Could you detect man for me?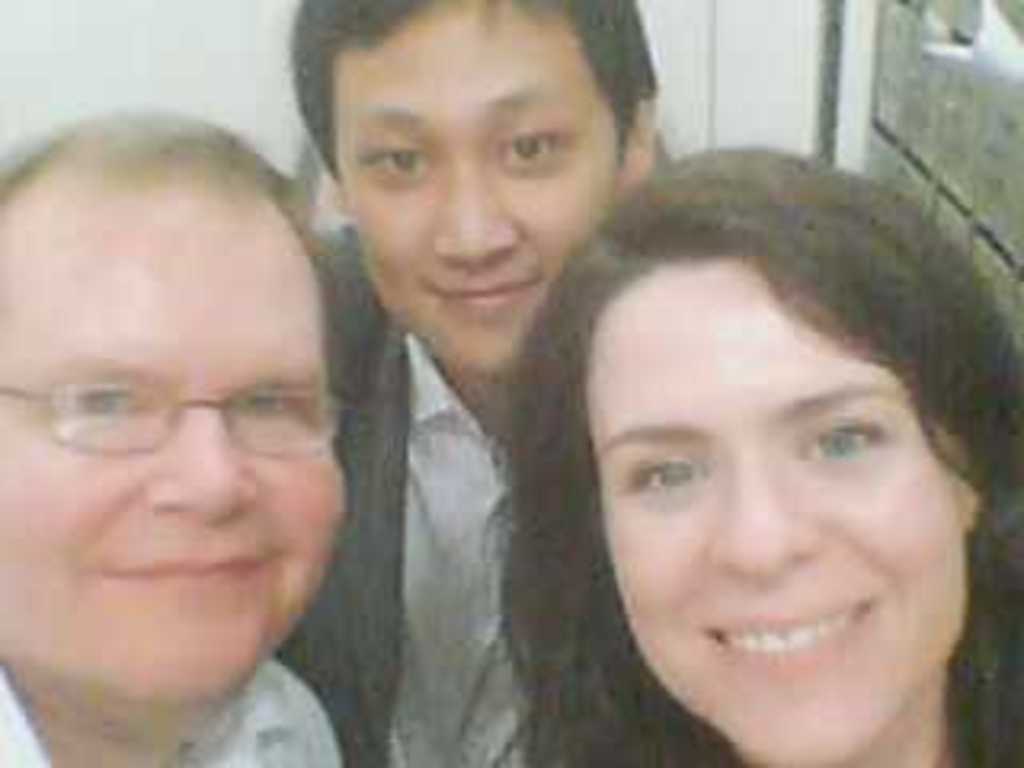
Detection result: 0/106/342/765.
